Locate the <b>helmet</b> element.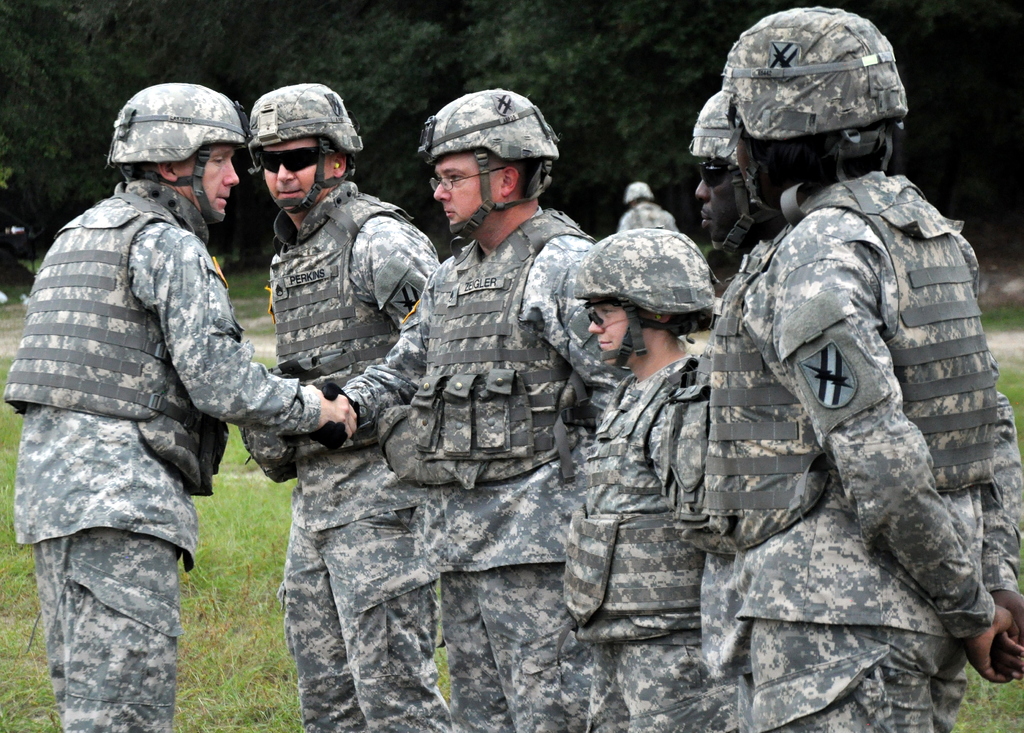
Element bbox: box(707, 21, 920, 211).
